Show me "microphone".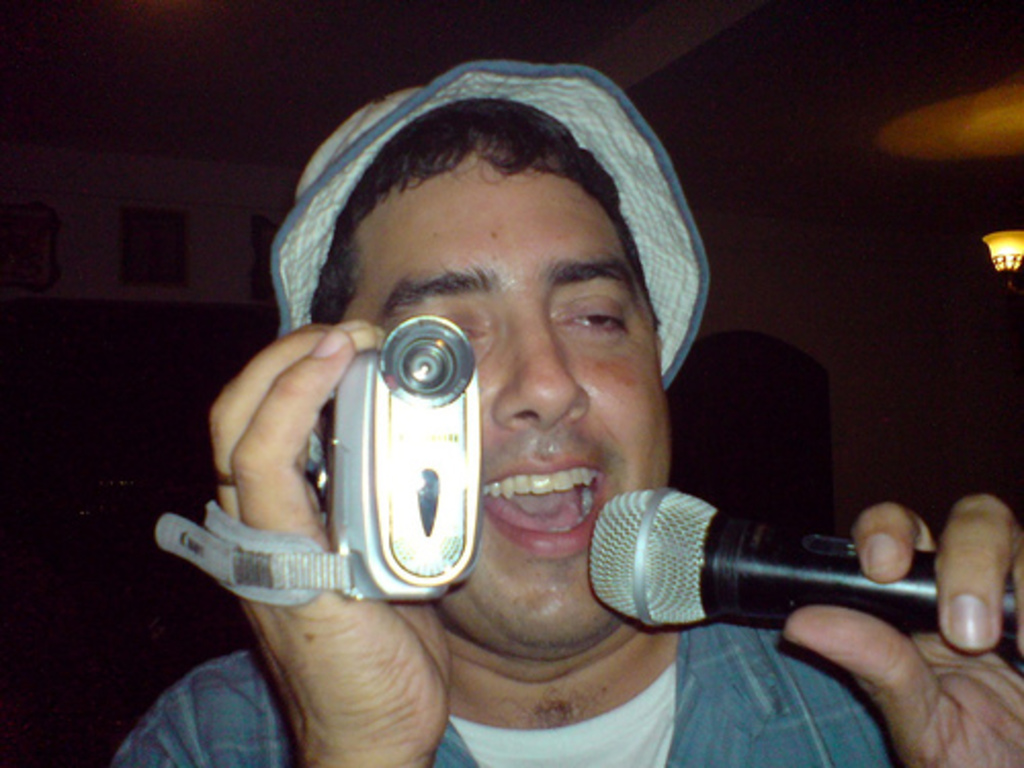
"microphone" is here: pyautogui.locateOnScreen(557, 479, 1006, 676).
